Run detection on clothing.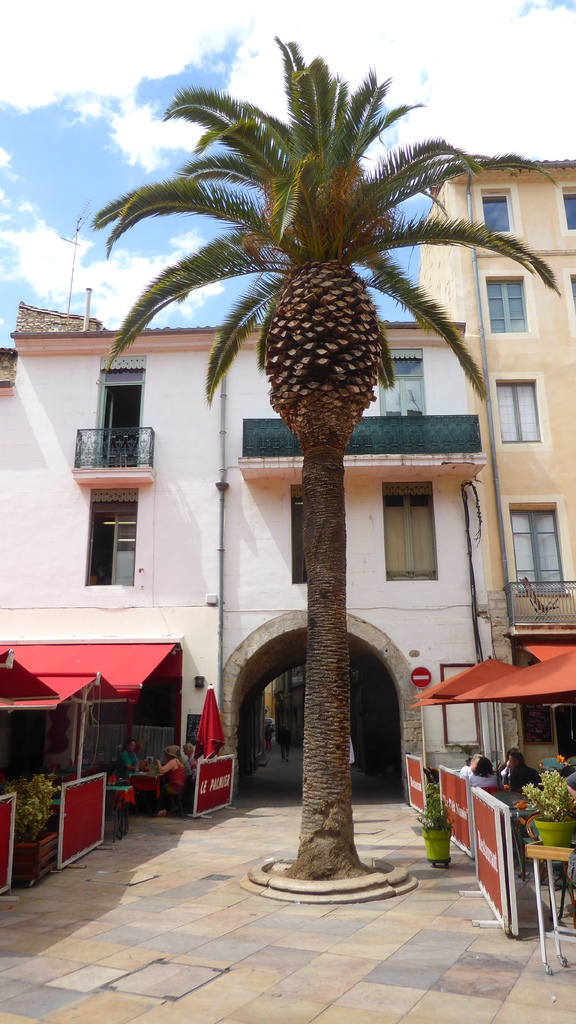
Result: (466,774,509,798).
